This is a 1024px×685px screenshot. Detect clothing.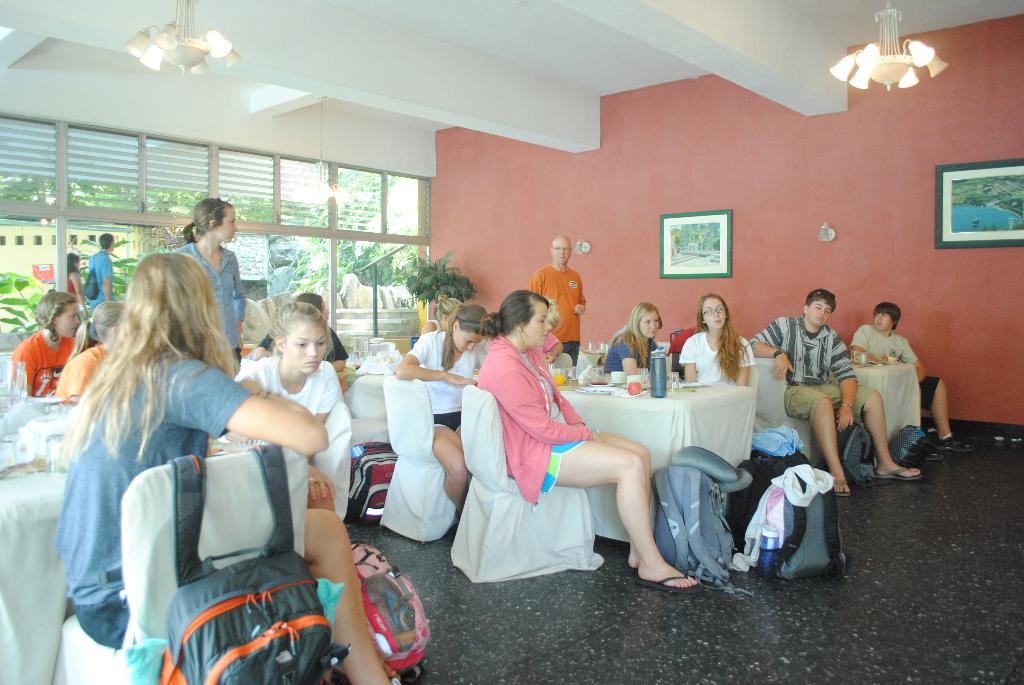
rect(47, 336, 252, 623).
